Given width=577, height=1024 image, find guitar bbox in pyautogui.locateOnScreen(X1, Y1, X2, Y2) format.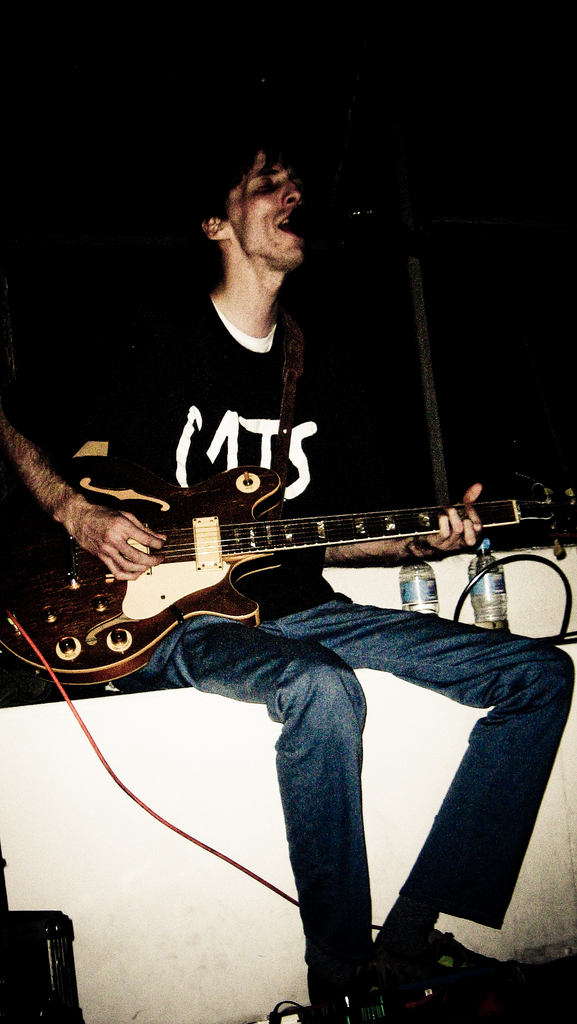
pyautogui.locateOnScreen(9, 445, 545, 670).
